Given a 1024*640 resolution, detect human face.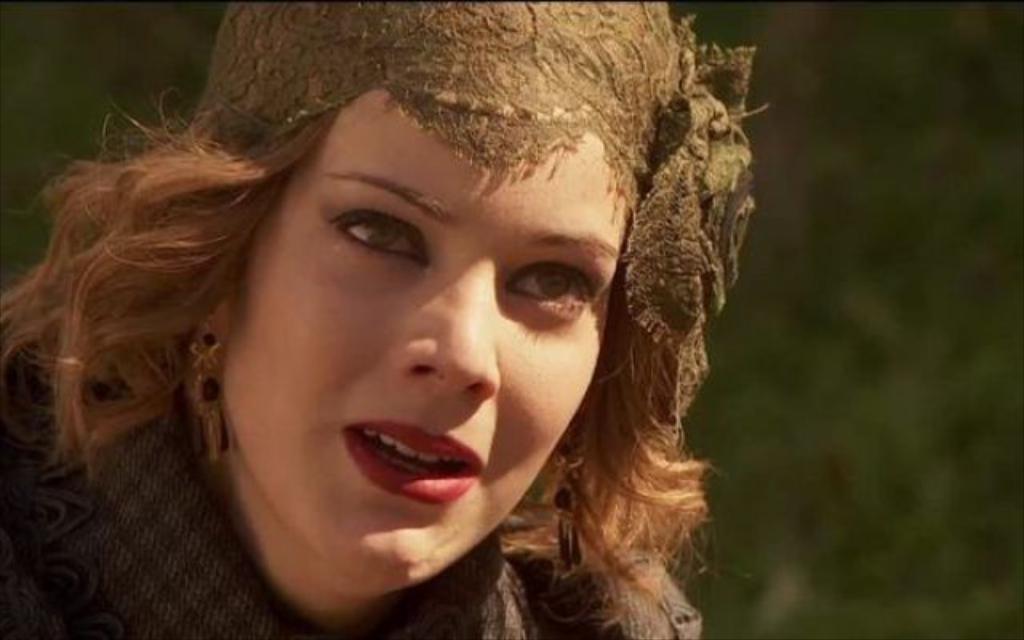
214/82/622/581.
